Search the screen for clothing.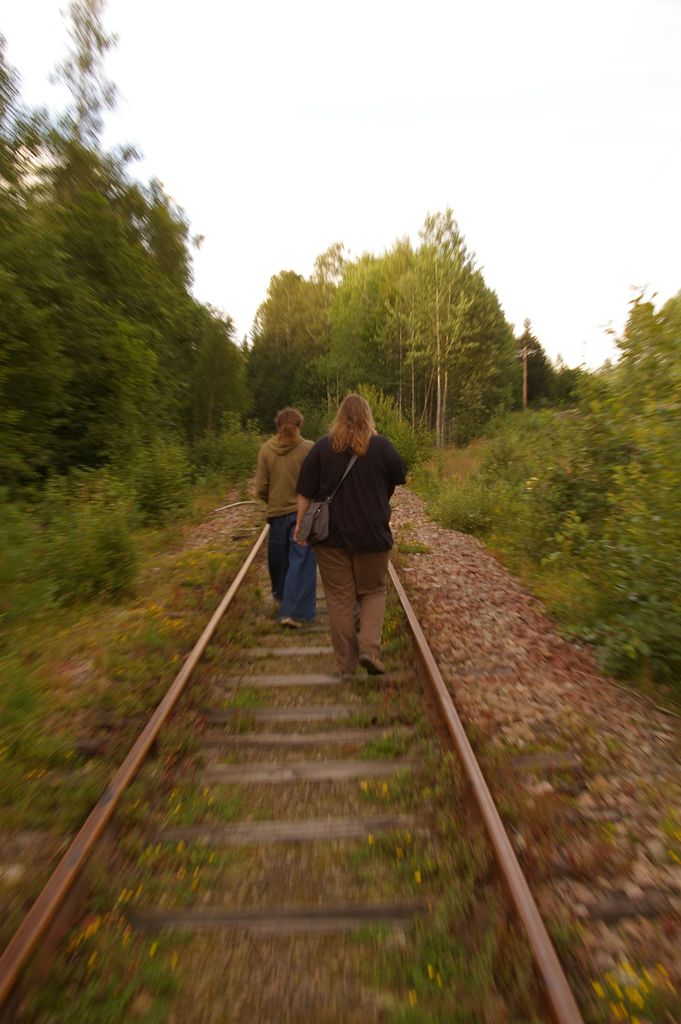
Found at <bbox>250, 438, 315, 623</bbox>.
